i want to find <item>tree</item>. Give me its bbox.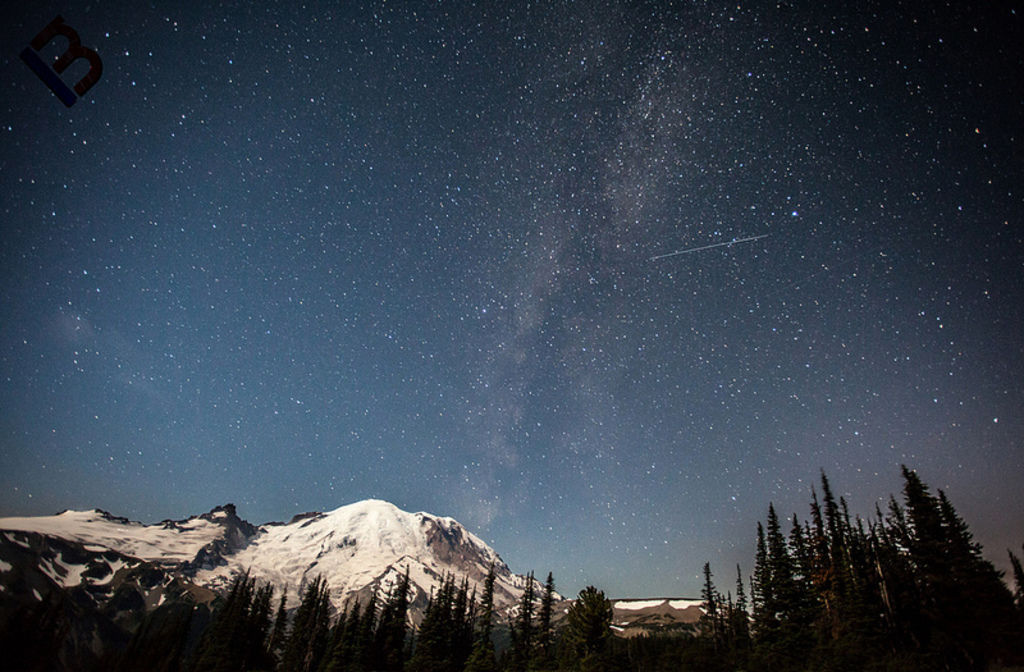
(left=558, top=576, right=614, bottom=671).
